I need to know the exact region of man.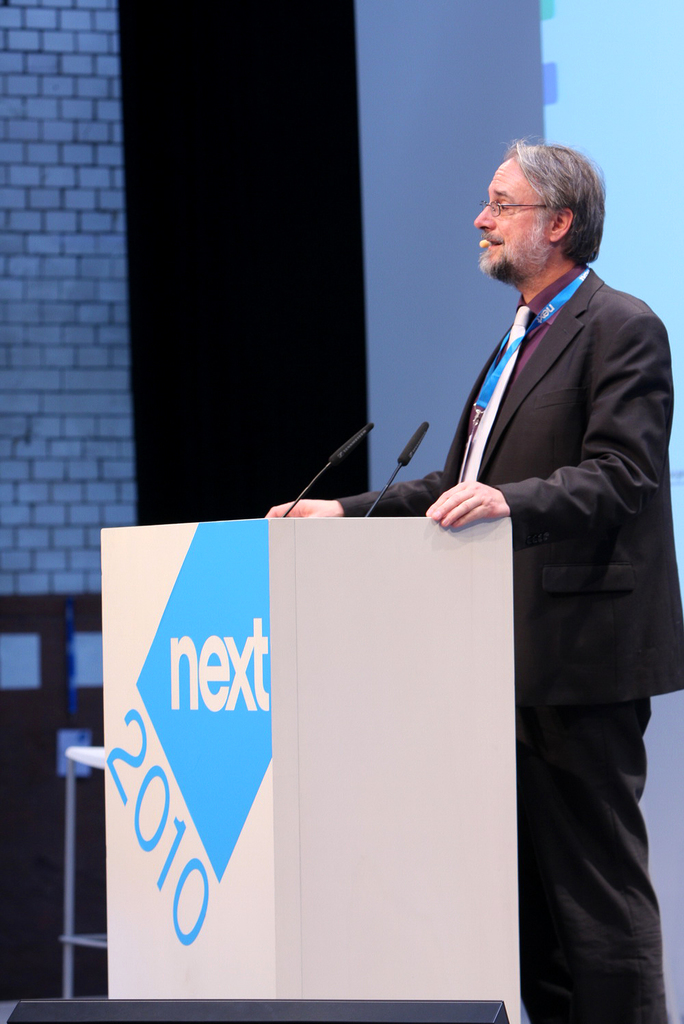
Region: Rect(254, 130, 683, 1023).
